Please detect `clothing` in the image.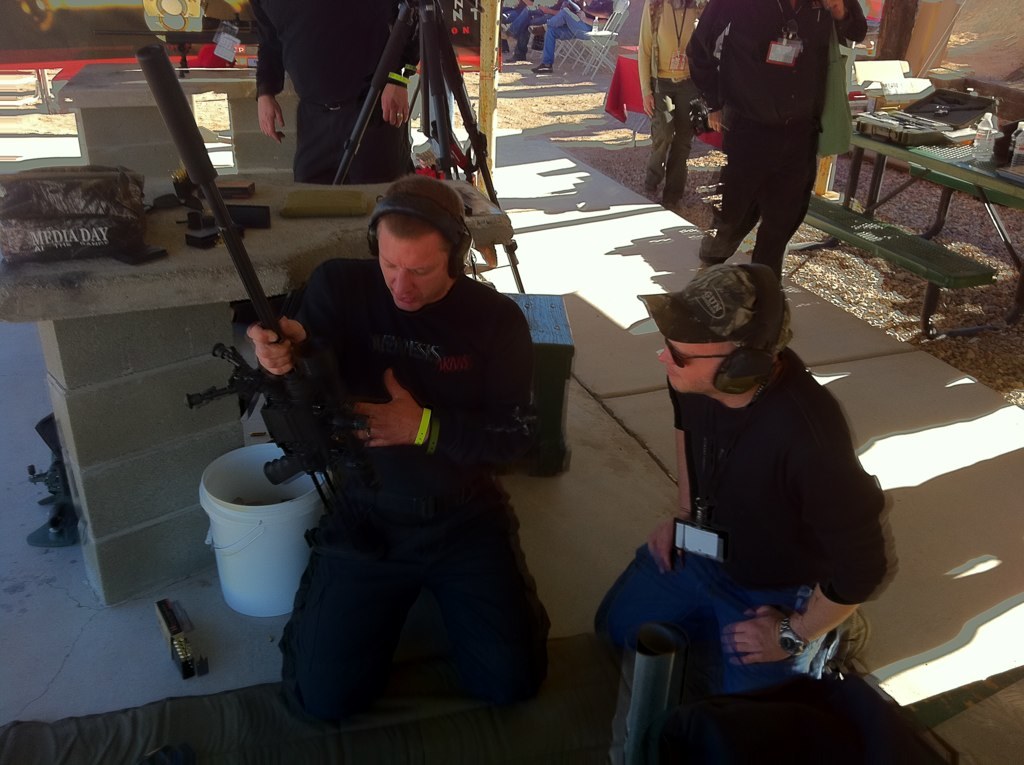
region(509, 0, 560, 55).
